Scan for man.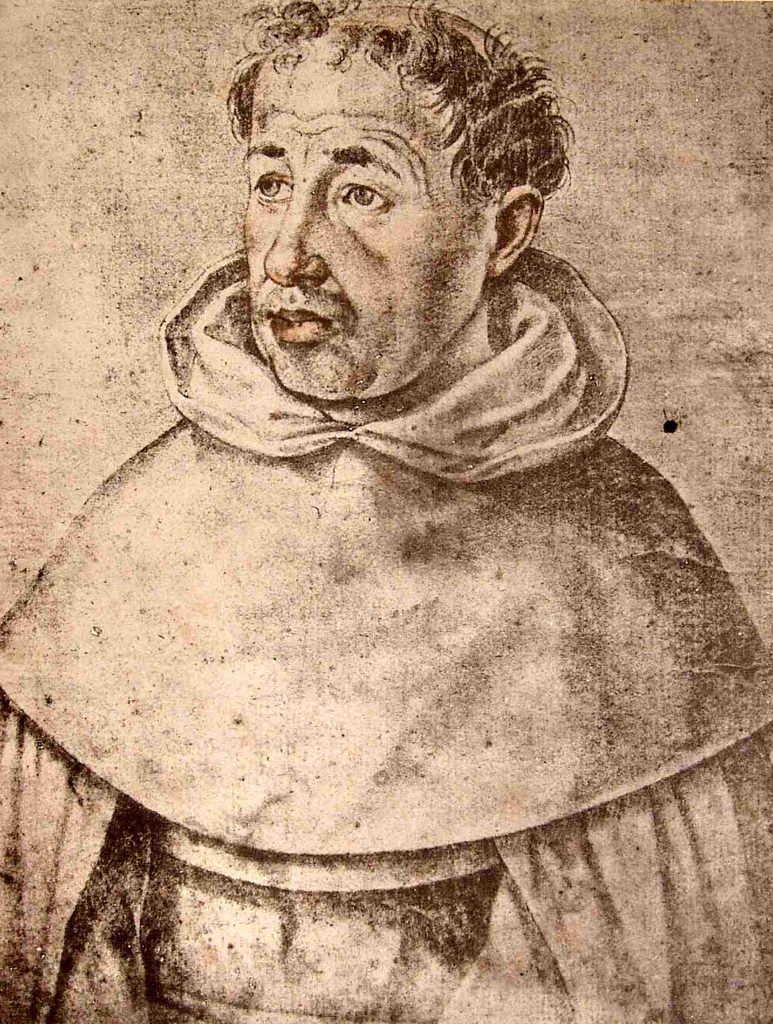
Scan result: bbox=[31, 0, 723, 932].
